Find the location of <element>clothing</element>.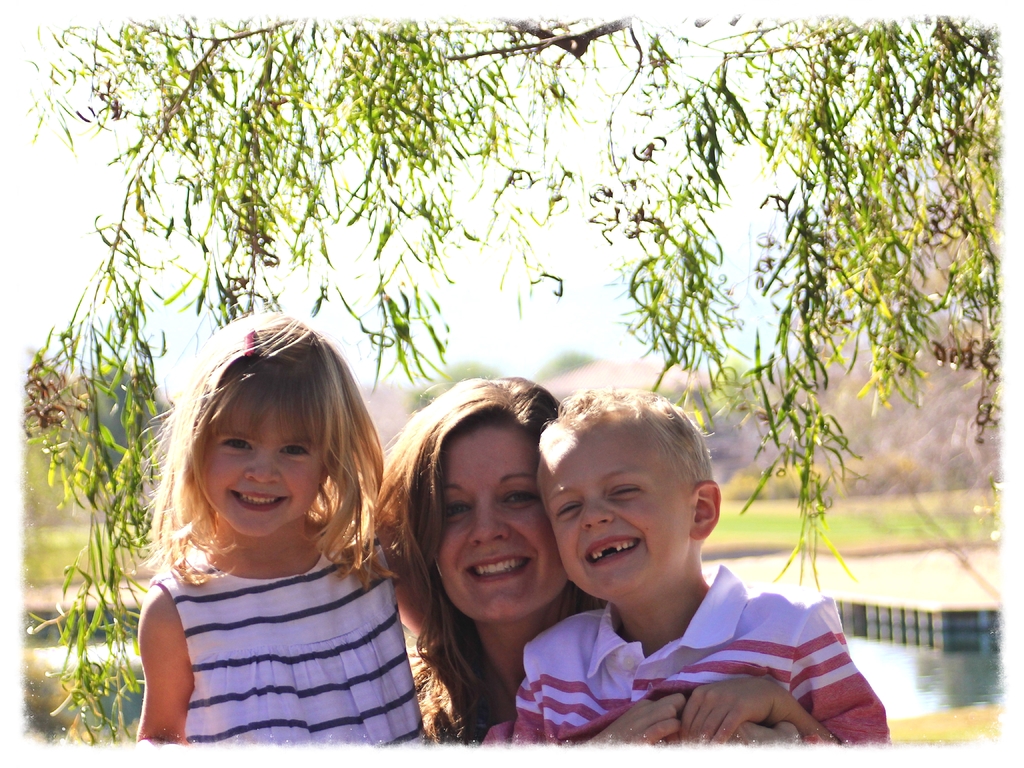
Location: 509:562:887:748.
